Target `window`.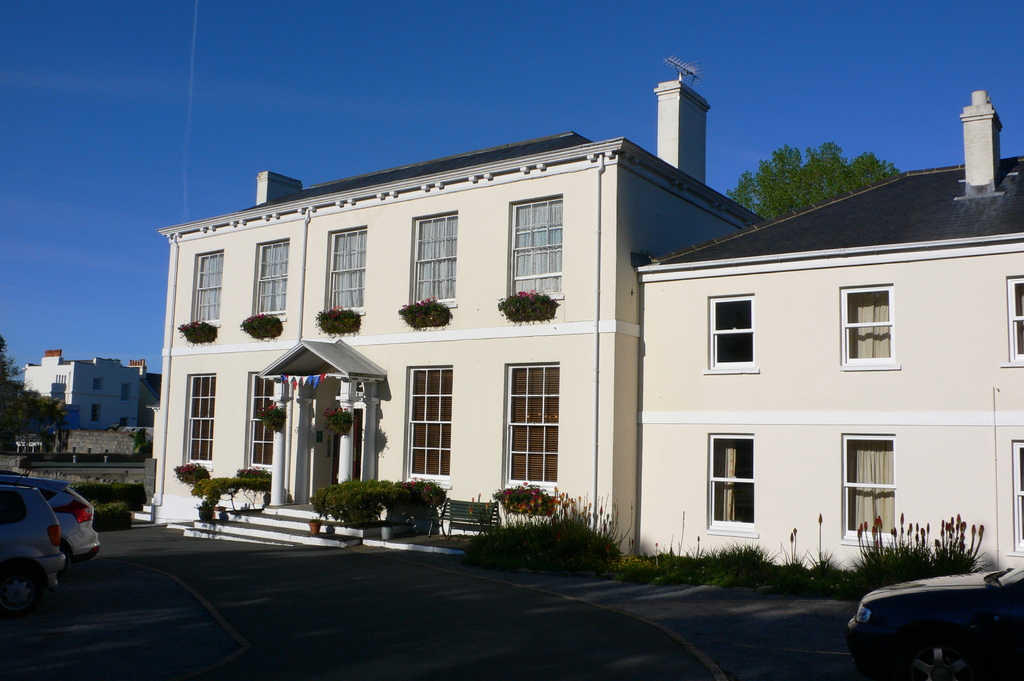
Target region: (840, 285, 895, 360).
